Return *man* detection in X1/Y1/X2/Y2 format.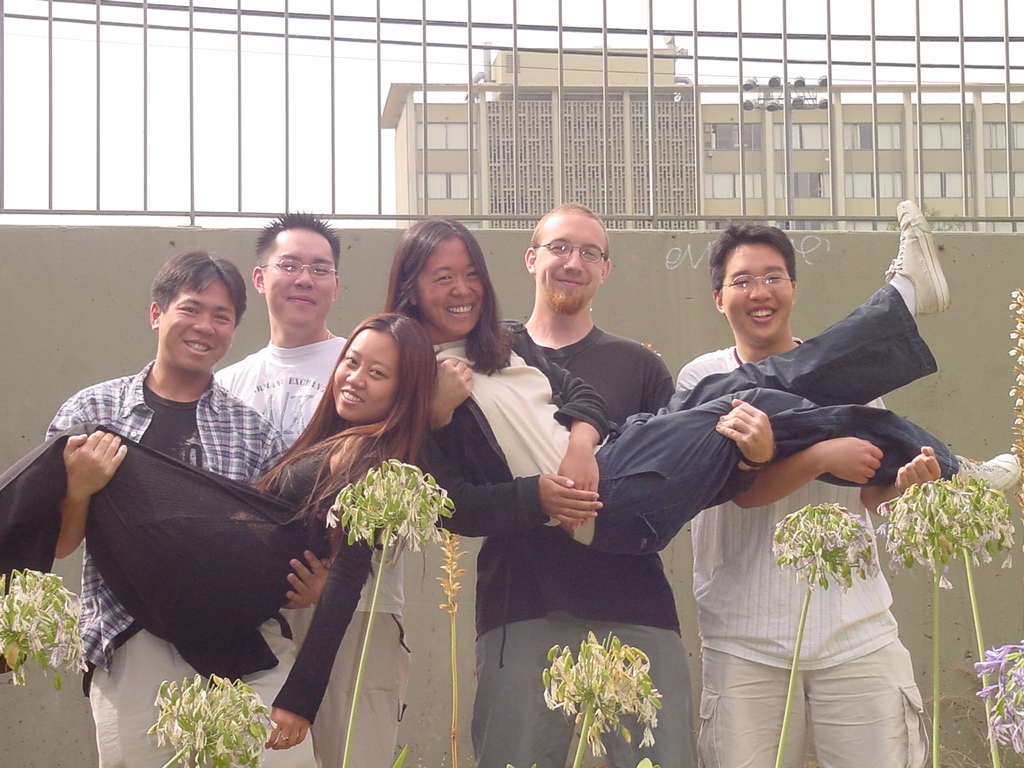
29/235/327/722.
